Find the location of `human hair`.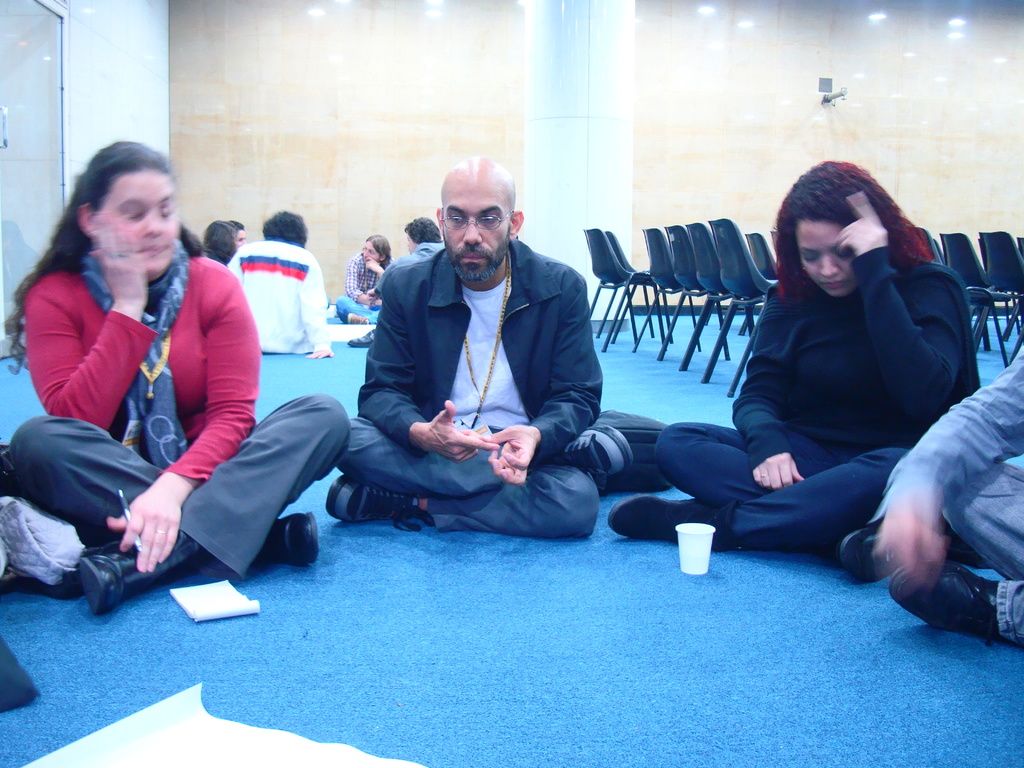
Location: 228/219/244/230.
